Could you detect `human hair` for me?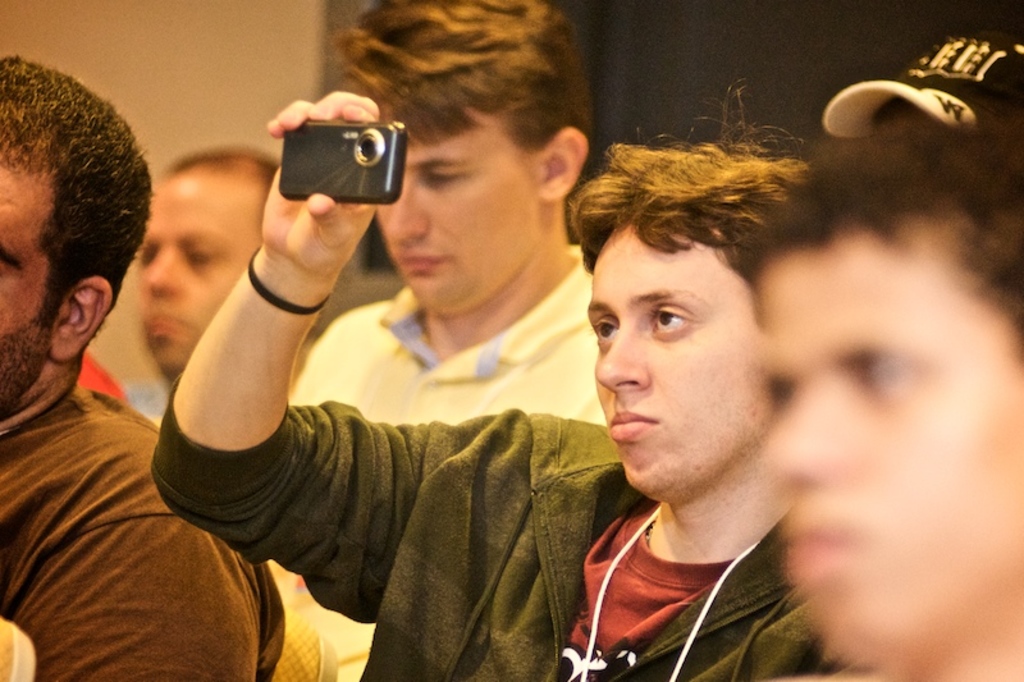
Detection result: (863,101,933,134).
